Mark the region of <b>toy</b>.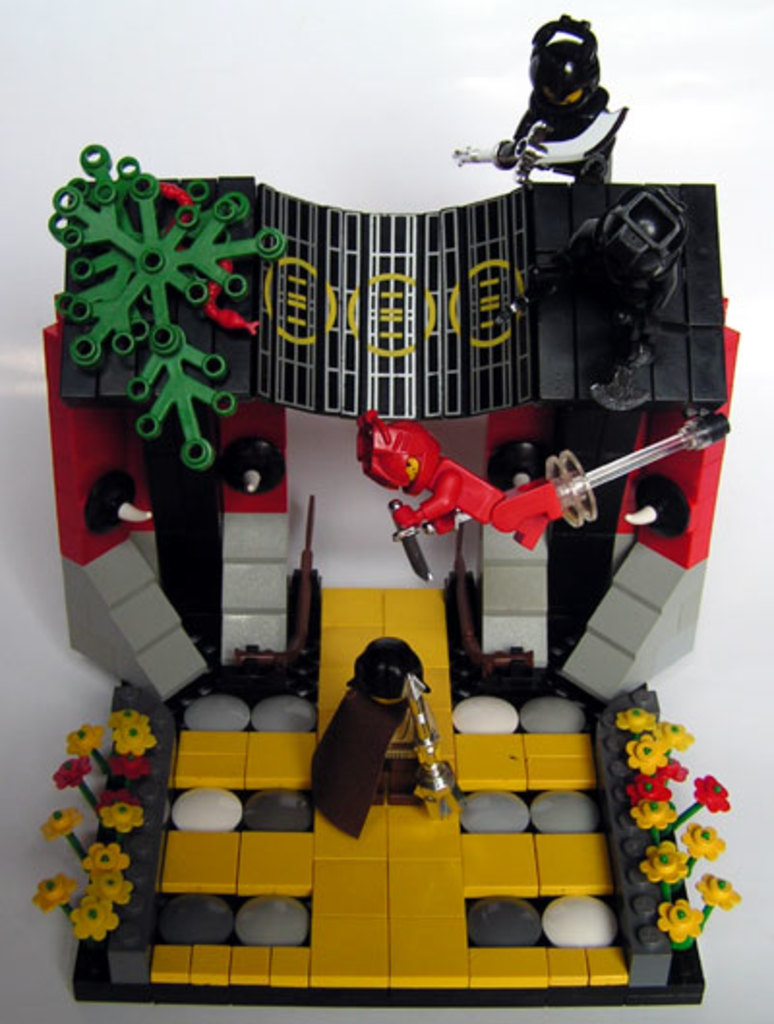
Region: 457:8:627:188.
